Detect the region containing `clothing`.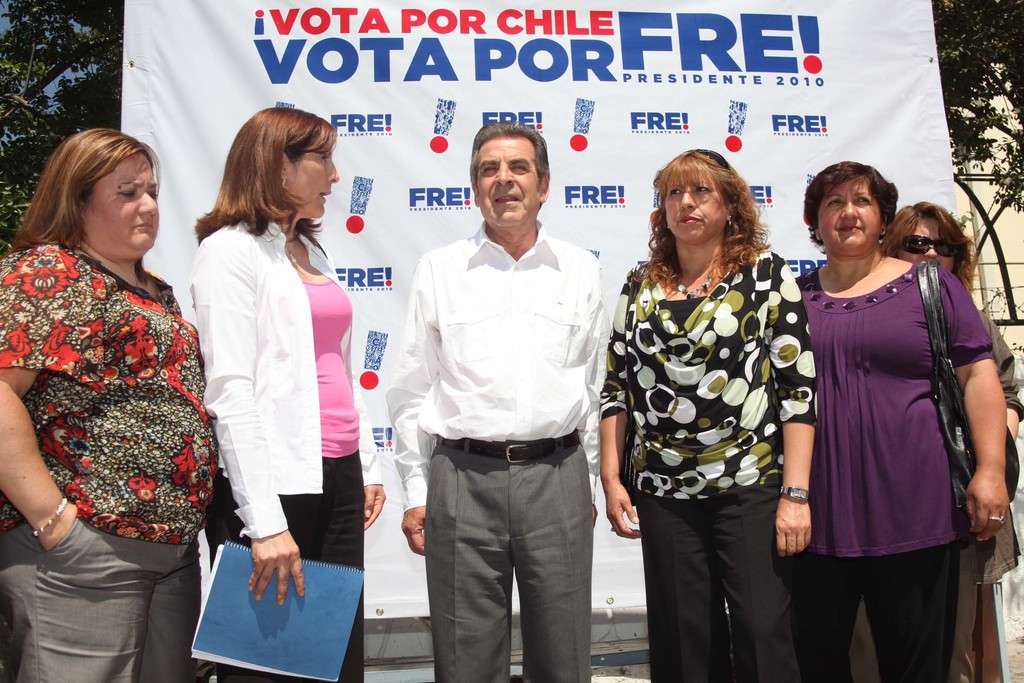
[left=847, top=293, right=982, bottom=682].
